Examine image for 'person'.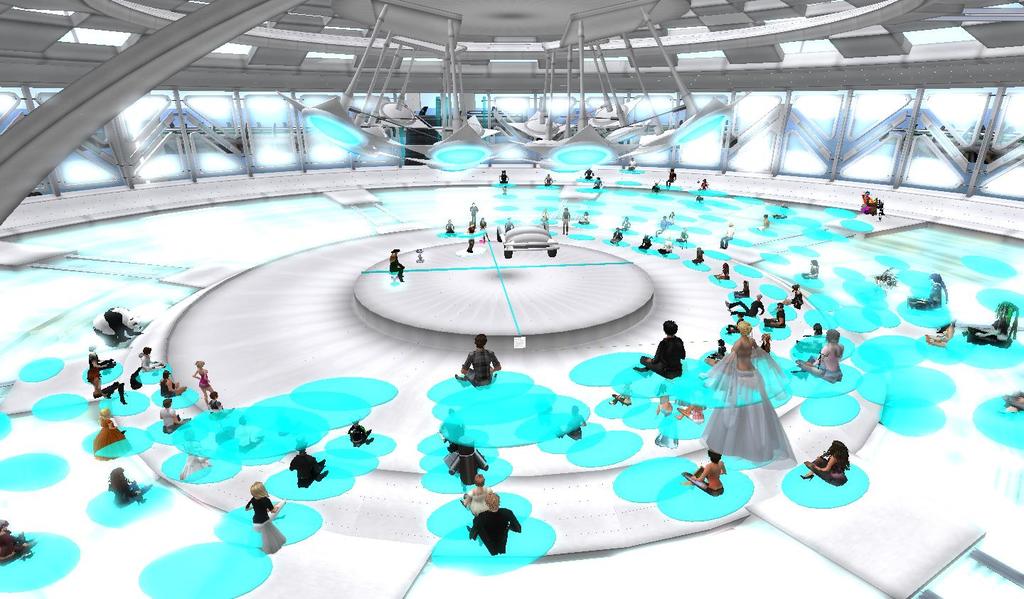
Examination result: (242,480,287,529).
